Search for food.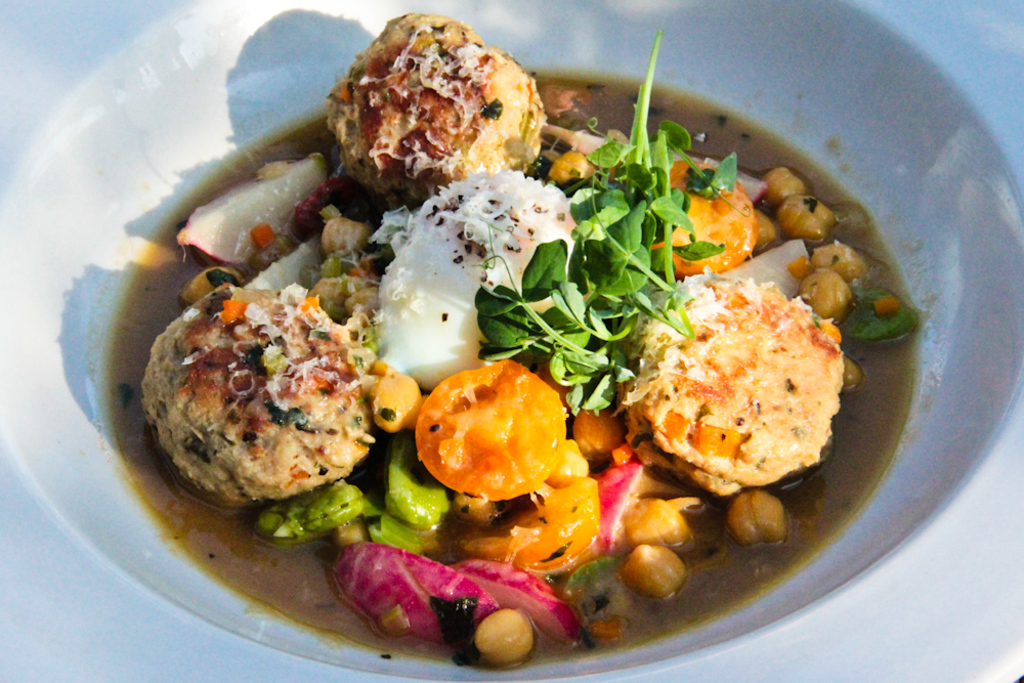
Found at bbox=[409, 369, 559, 499].
